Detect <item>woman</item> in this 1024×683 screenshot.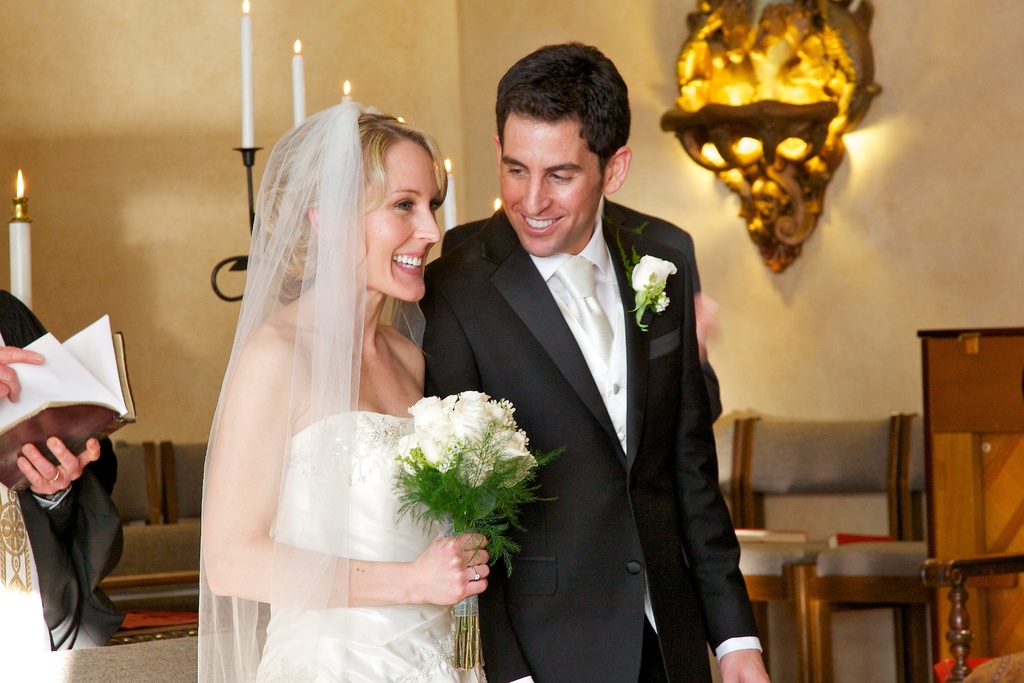
Detection: [left=196, top=90, right=490, bottom=680].
